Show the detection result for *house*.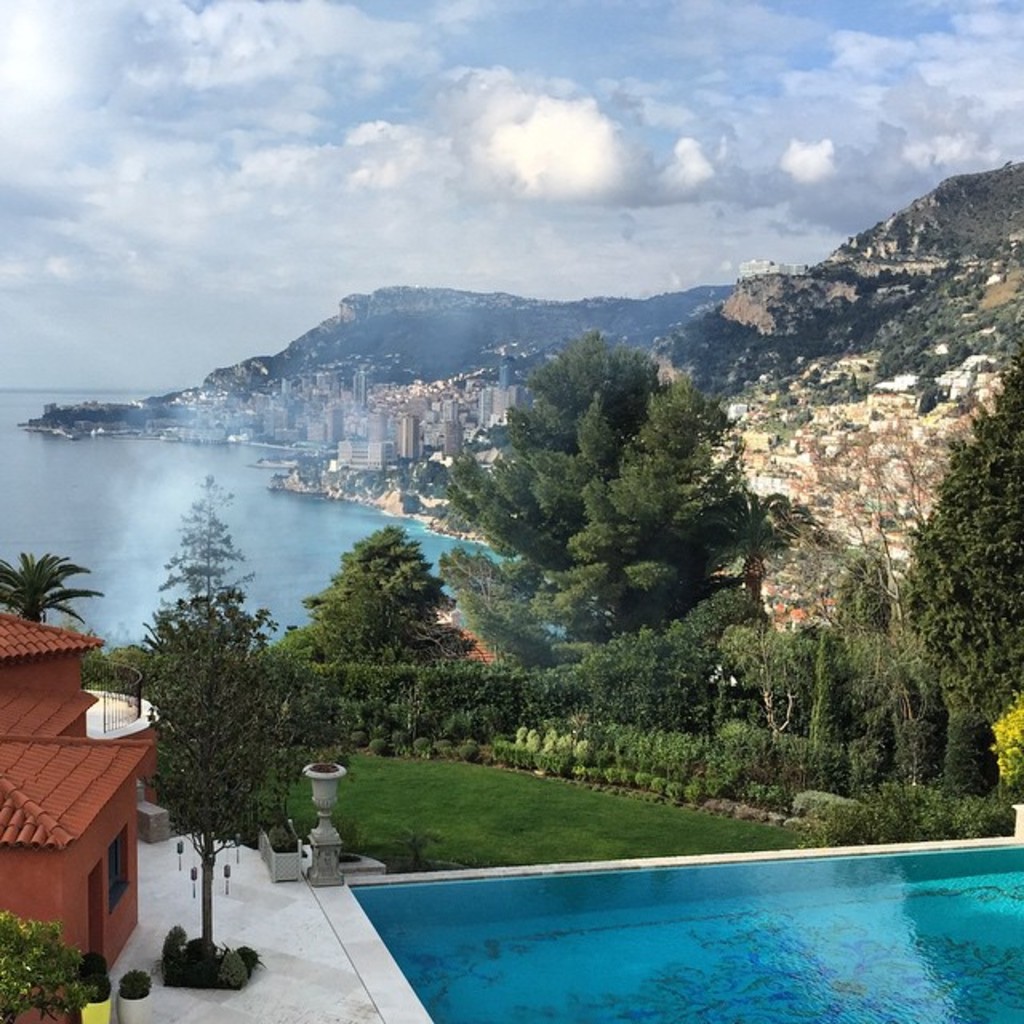
Rect(6, 587, 198, 971).
